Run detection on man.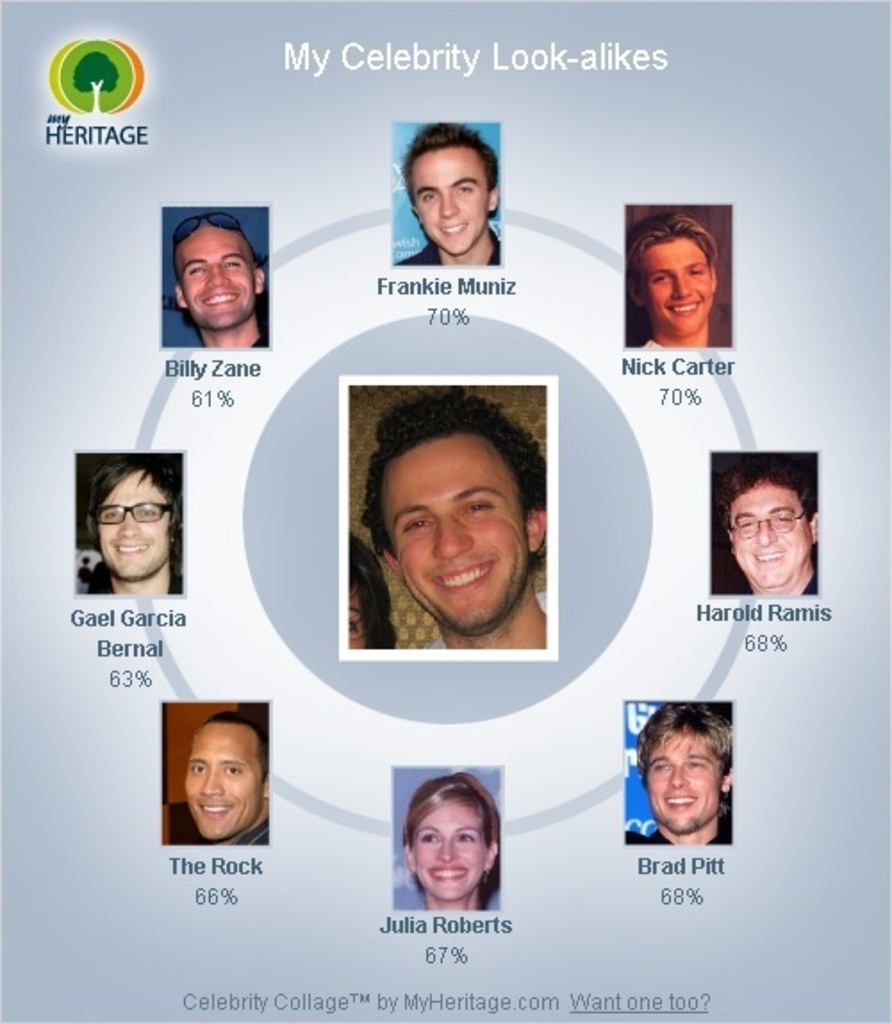
Result: (159, 218, 285, 350).
